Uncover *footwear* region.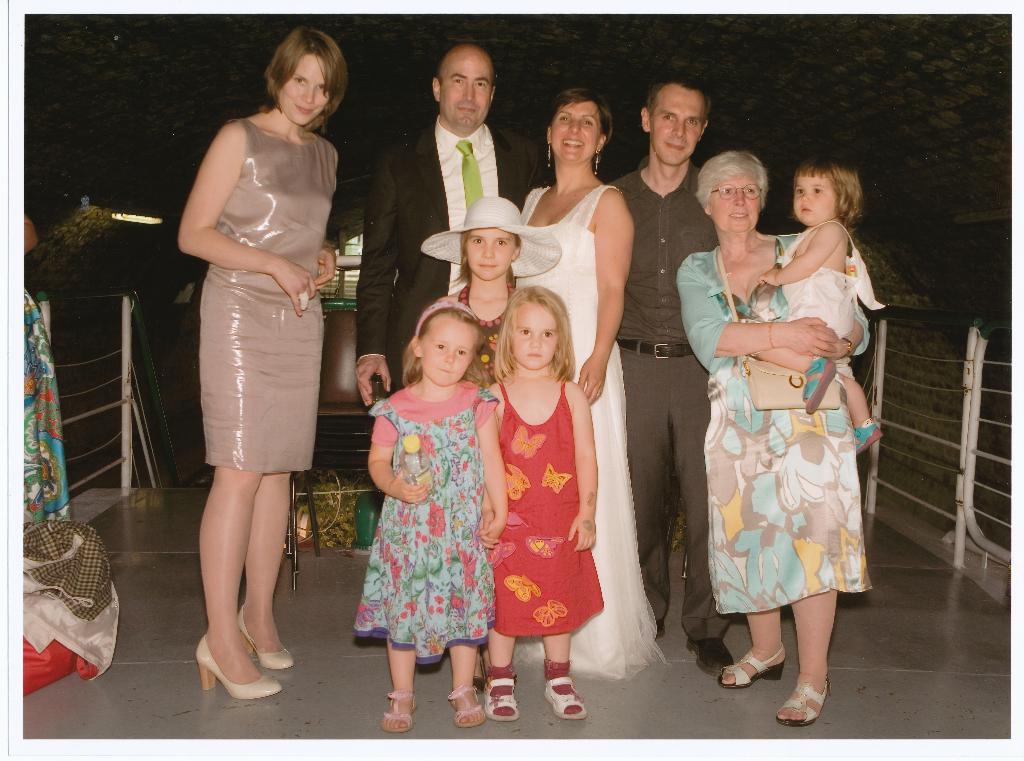
Uncovered: (left=689, top=634, right=735, bottom=678).
